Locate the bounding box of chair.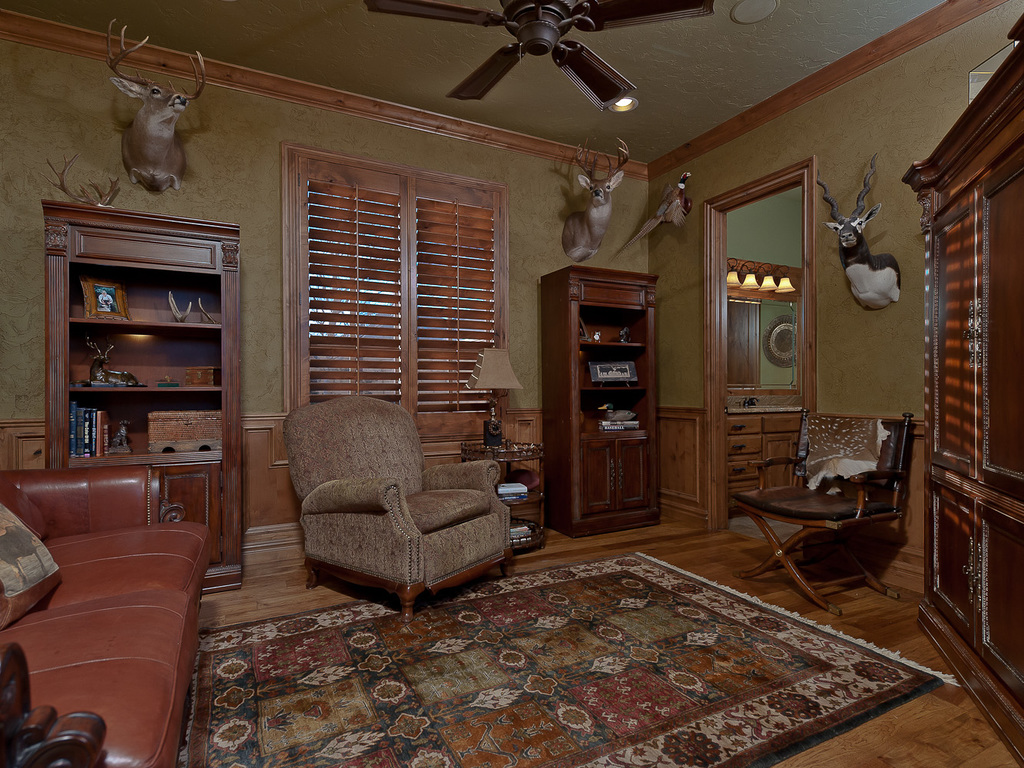
Bounding box: box=[731, 408, 924, 620].
